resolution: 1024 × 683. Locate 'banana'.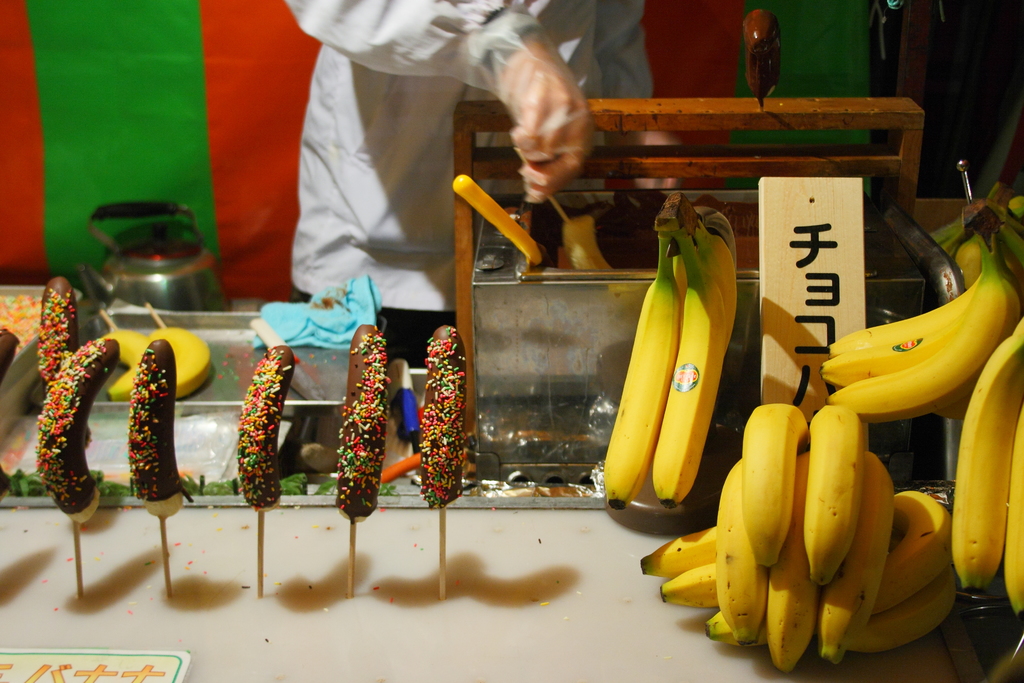
335/324/388/523.
